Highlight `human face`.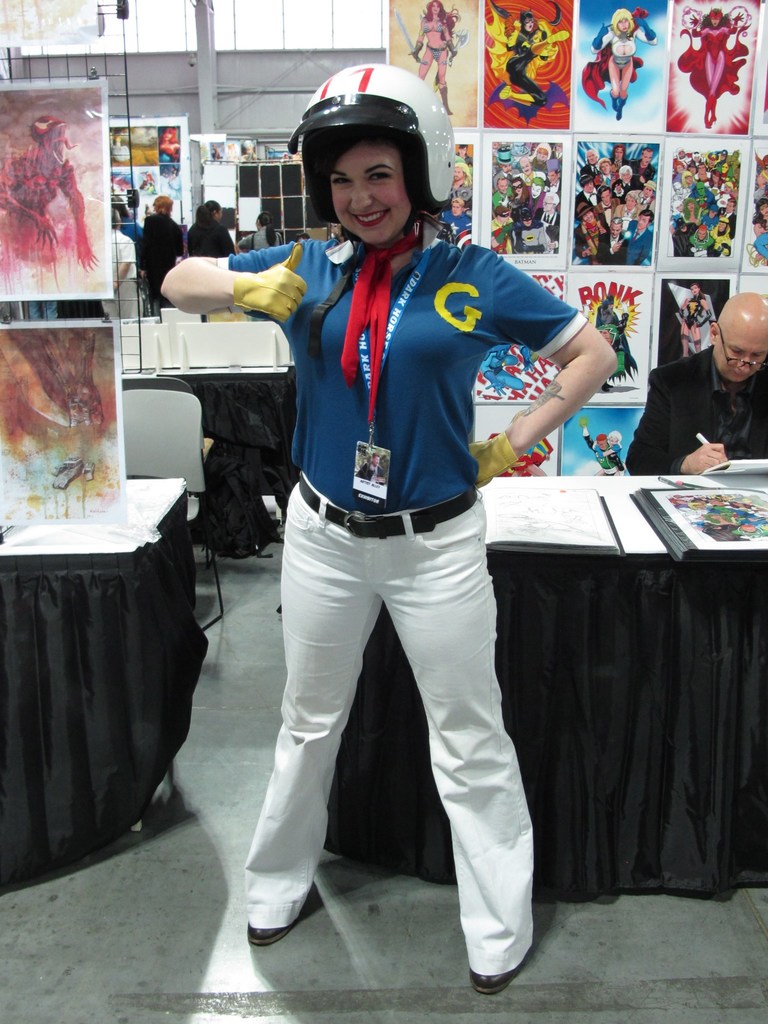
Highlighted region: {"x1": 641, "y1": 148, "x2": 652, "y2": 168}.
